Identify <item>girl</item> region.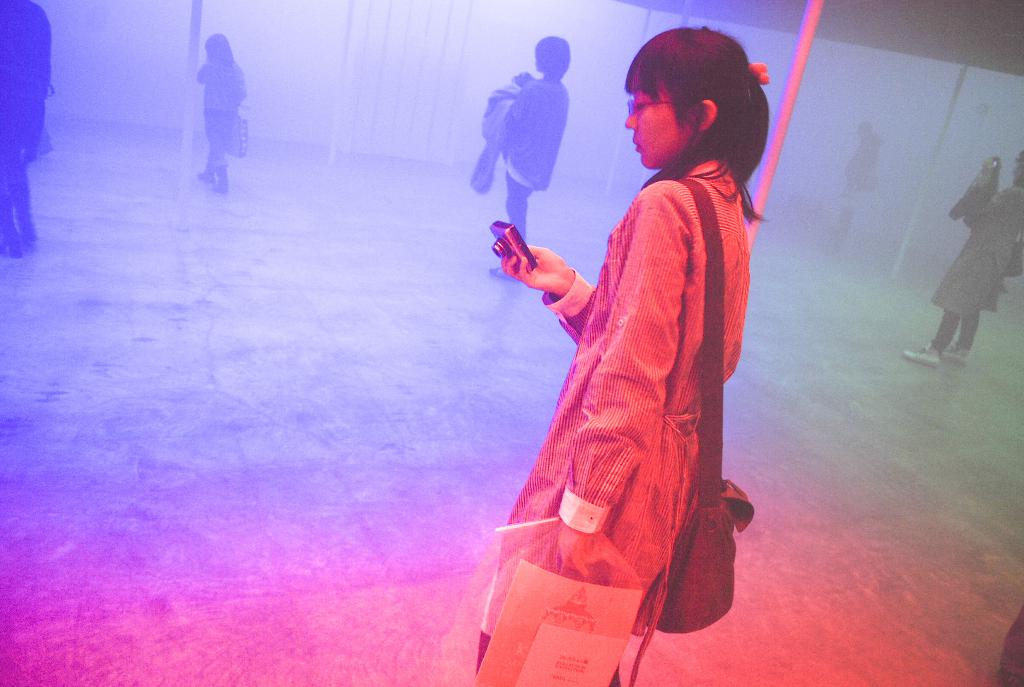
Region: l=475, t=24, r=774, b=686.
